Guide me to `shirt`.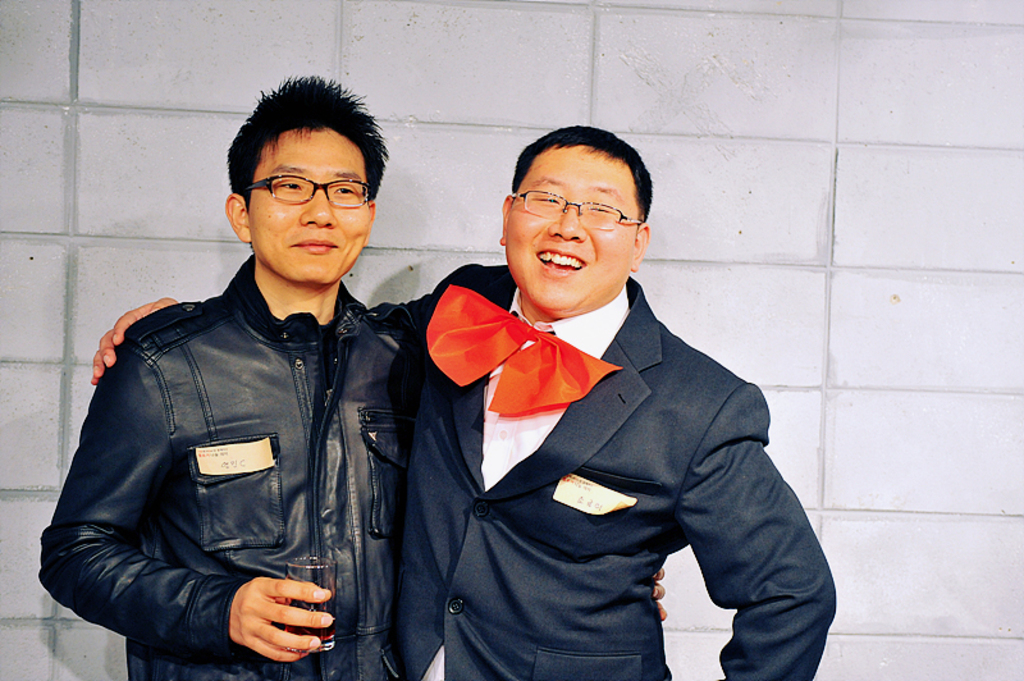
Guidance: crop(349, 257, 846, 680).
